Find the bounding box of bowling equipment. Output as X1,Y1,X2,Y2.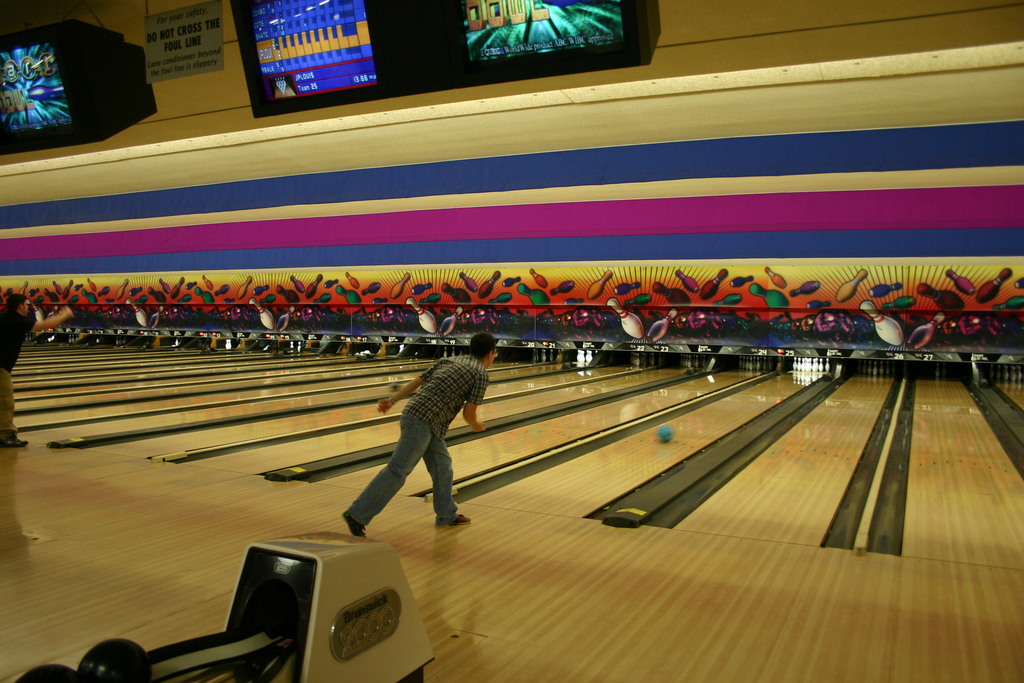
250,301,270,330.
